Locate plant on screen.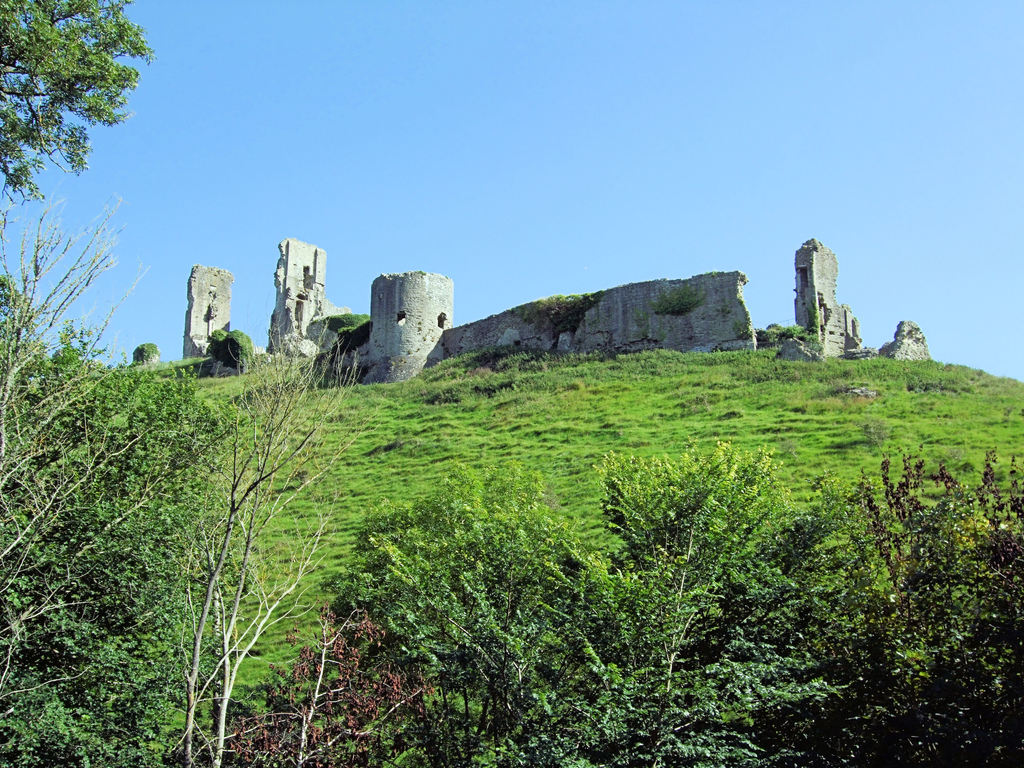
On screen at [left=128, top=339, right=161, bottom=371].
